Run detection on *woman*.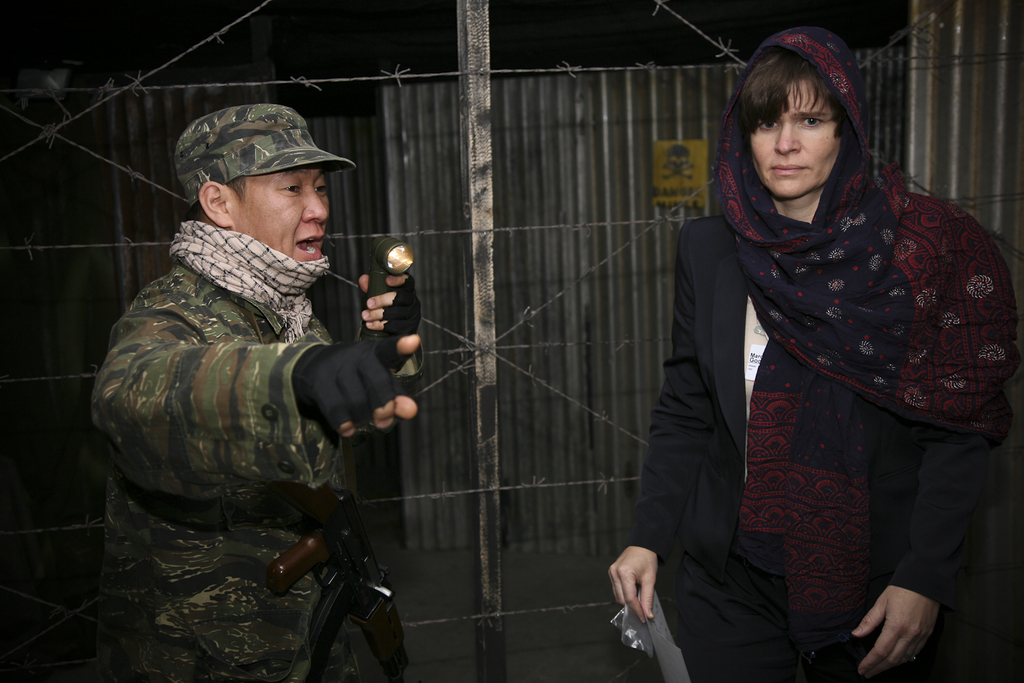
Result: <region>606, 28, 1023, 682</region>.
